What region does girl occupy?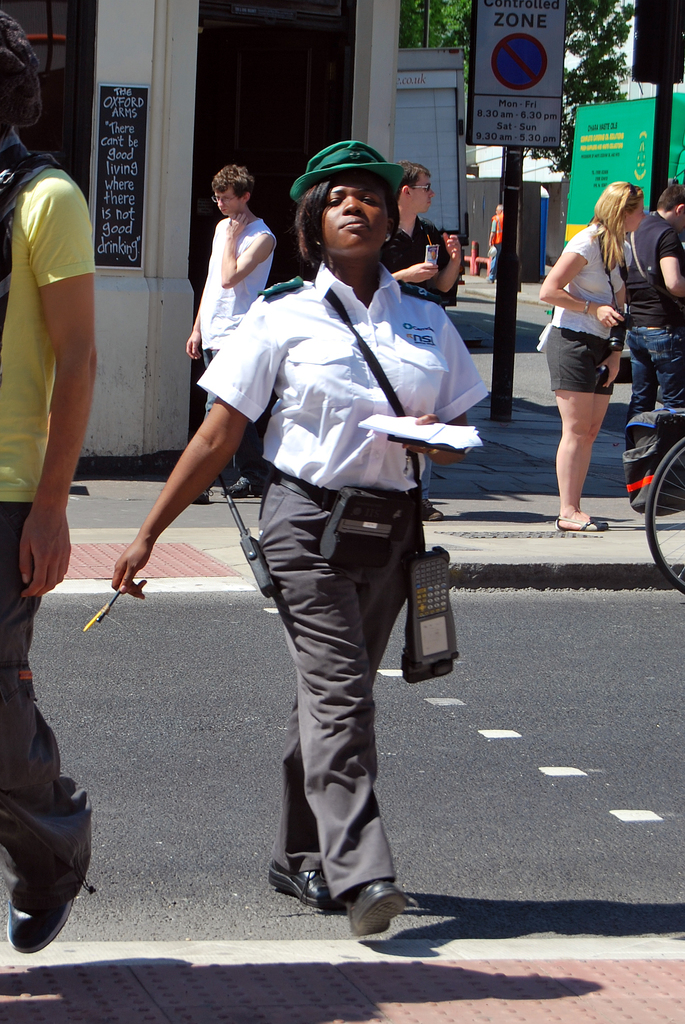
<box>538,183,643,536</box>.
